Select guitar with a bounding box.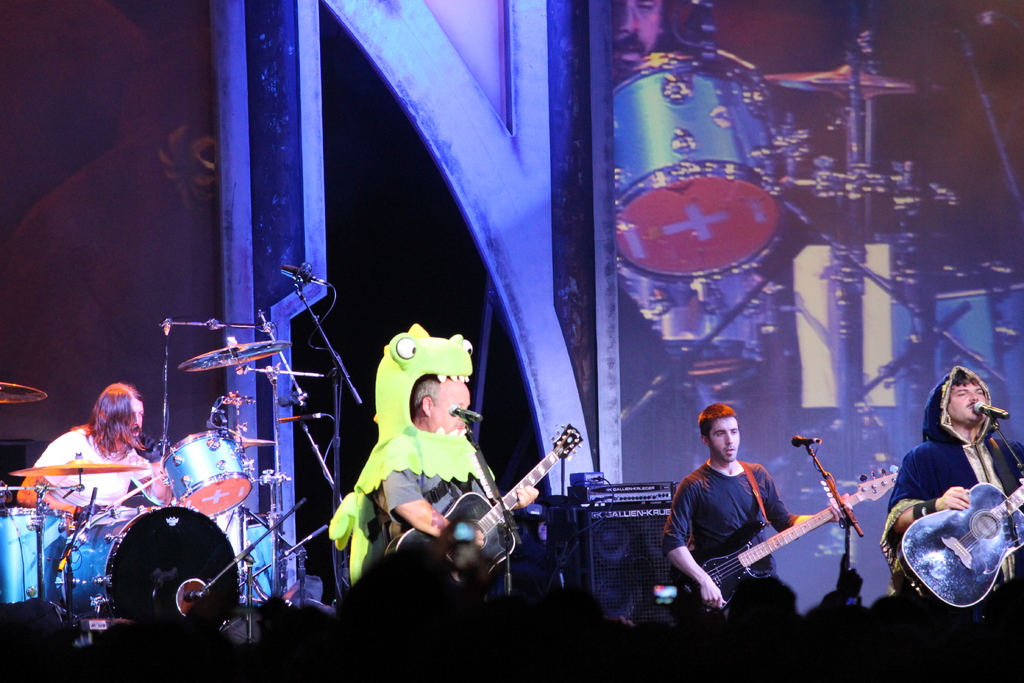
{"left": 383, "top": 425, "right": 594, "bottom": 591}.
